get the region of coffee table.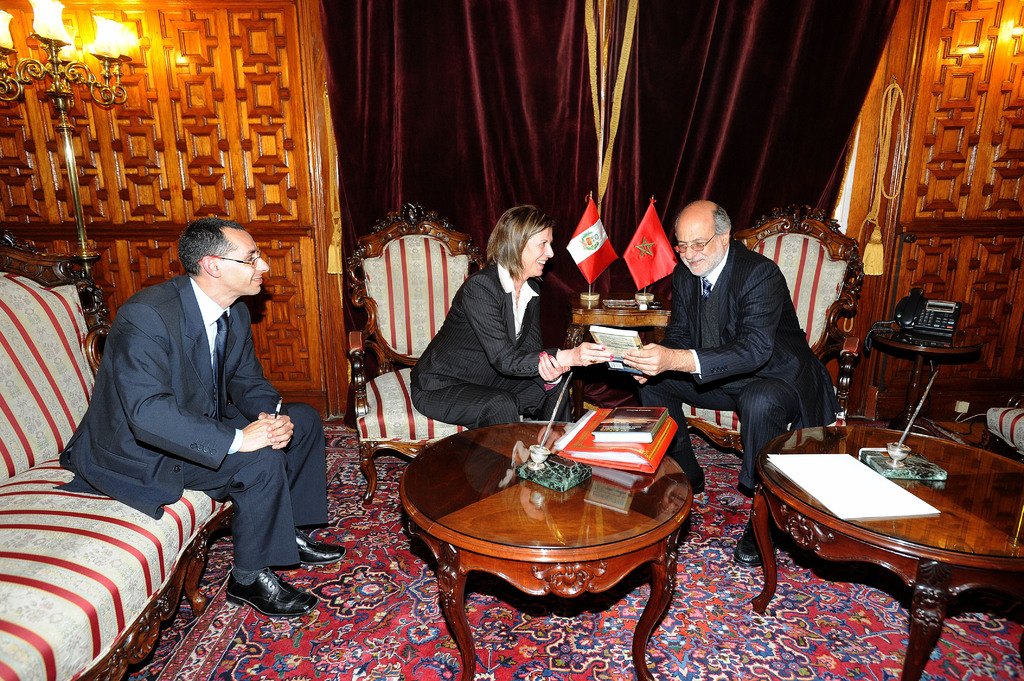
BBox(863, 330, 997, 426).
